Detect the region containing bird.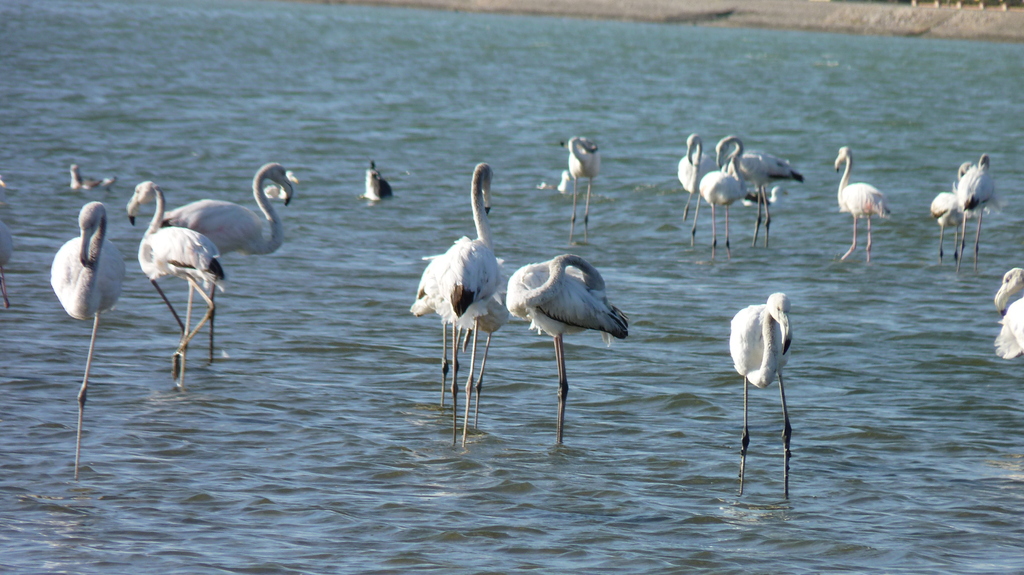
(125, 177, 232, 388).
